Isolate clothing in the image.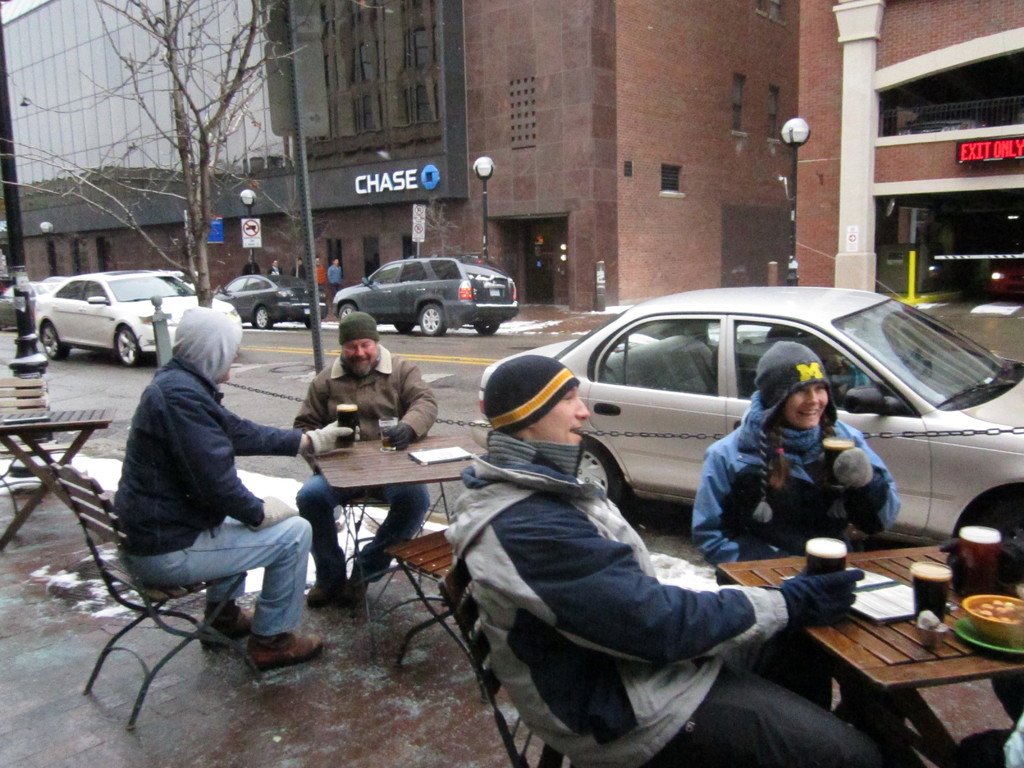
Isolated region: bbox=[292, 342, 435, 587].
